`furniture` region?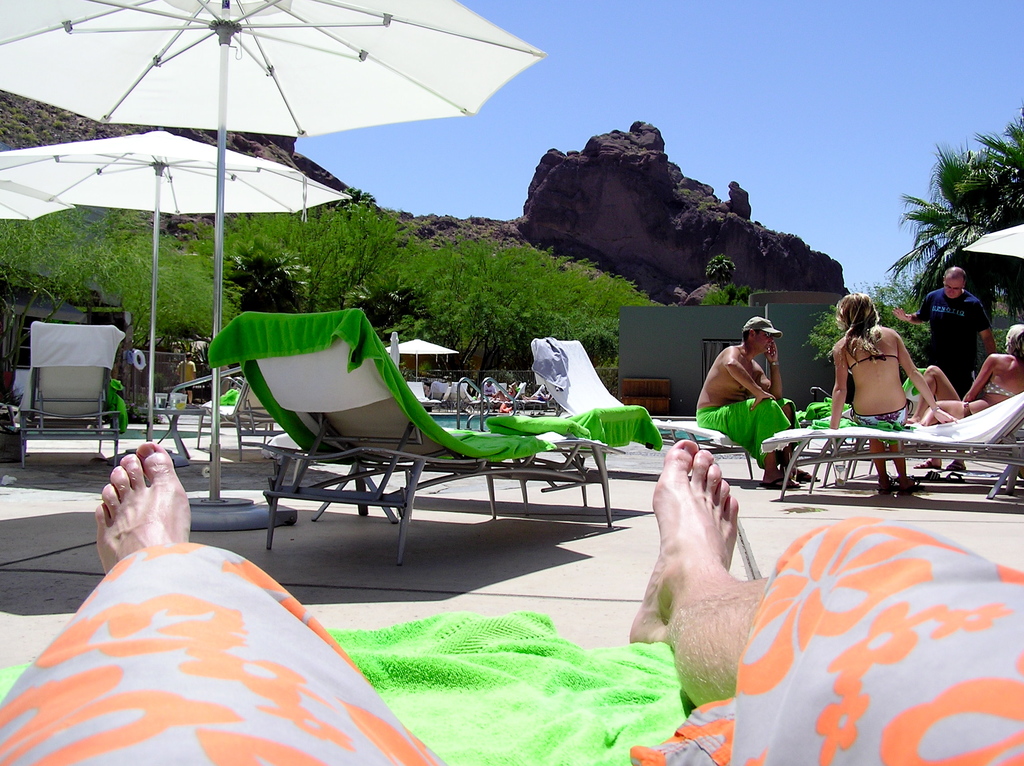
762, 394, 1023, 502
